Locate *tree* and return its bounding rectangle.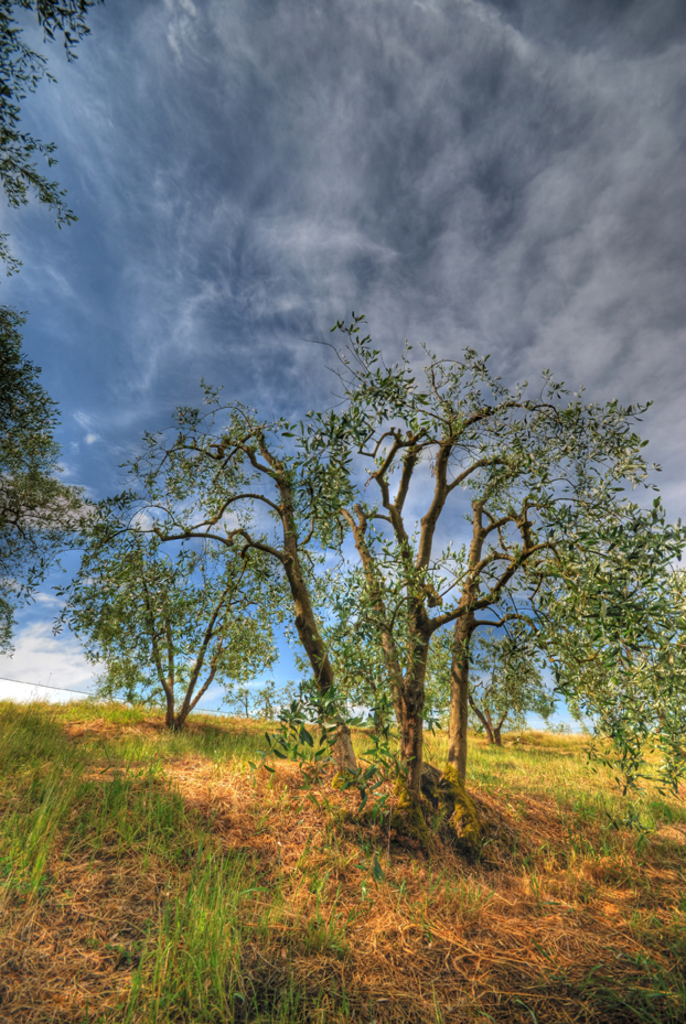
BBox(415, 633, 557, 756).
